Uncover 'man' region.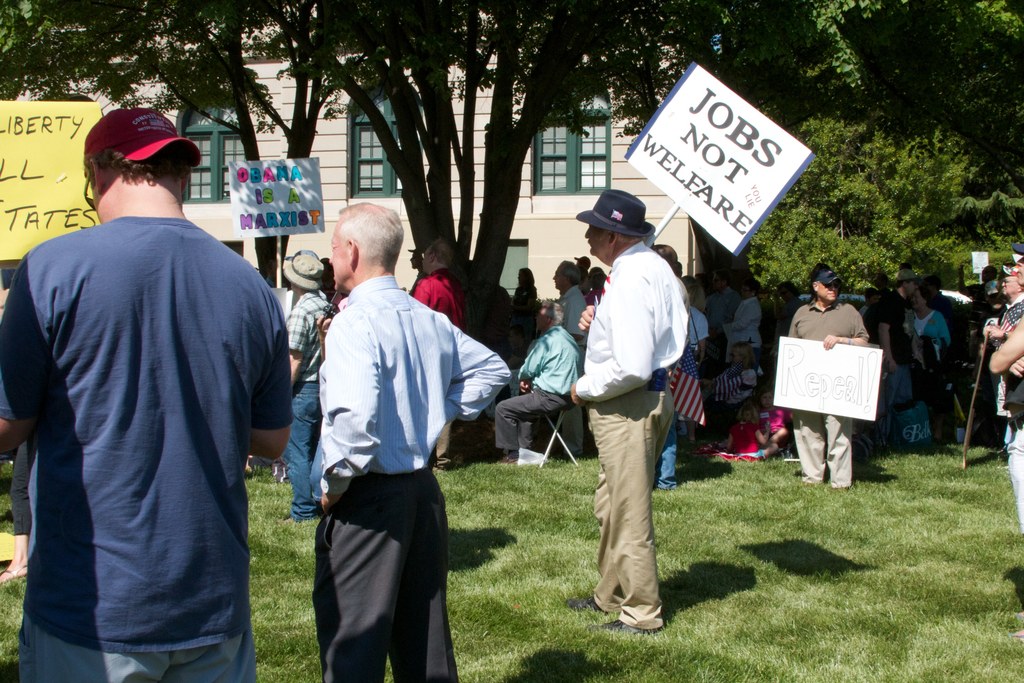
Uncovered: l=407, t=244, r=428, b=298.
